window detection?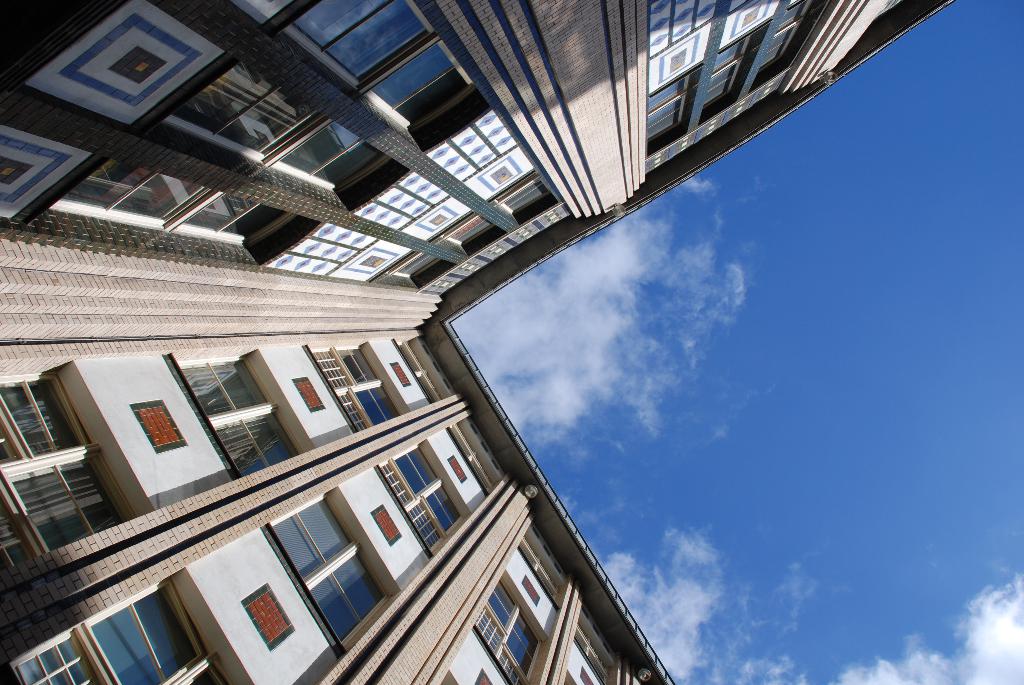
select_region(181, 352, 293, 482)
